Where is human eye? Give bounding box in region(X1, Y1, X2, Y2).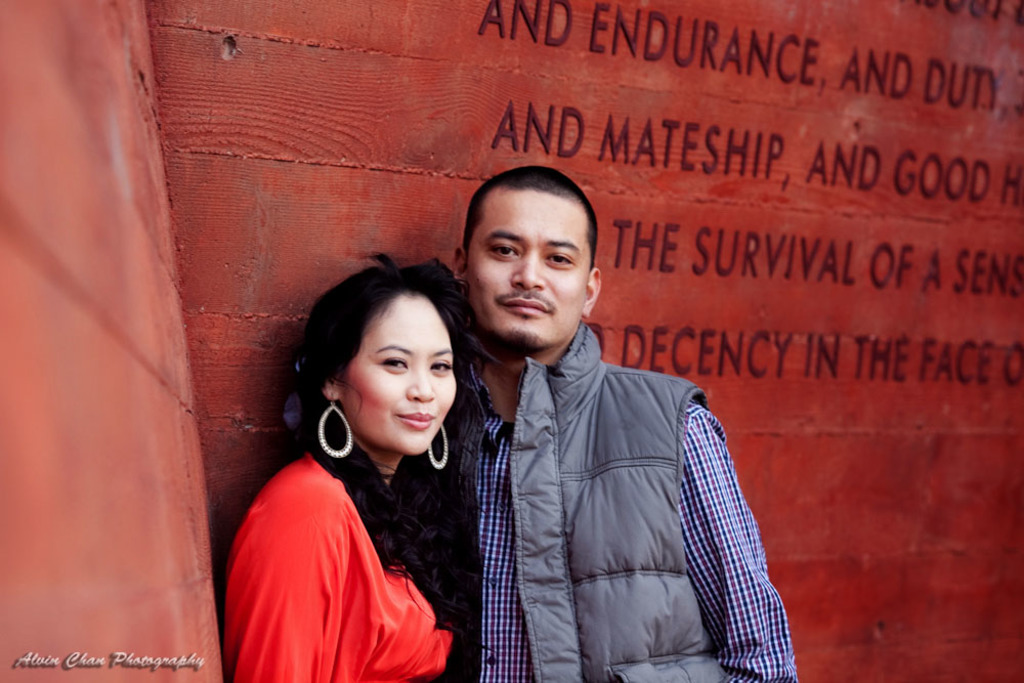
region(377, 352, 411, 373).
